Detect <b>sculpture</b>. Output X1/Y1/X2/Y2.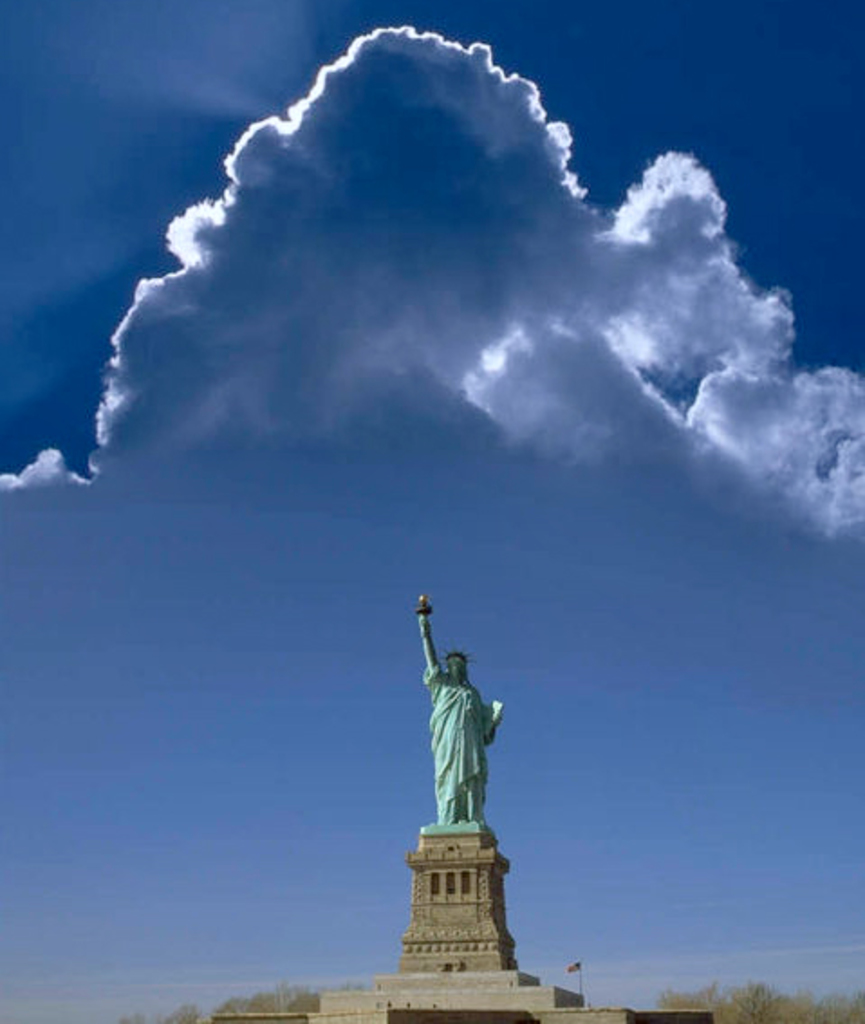
414/582/506/843.
